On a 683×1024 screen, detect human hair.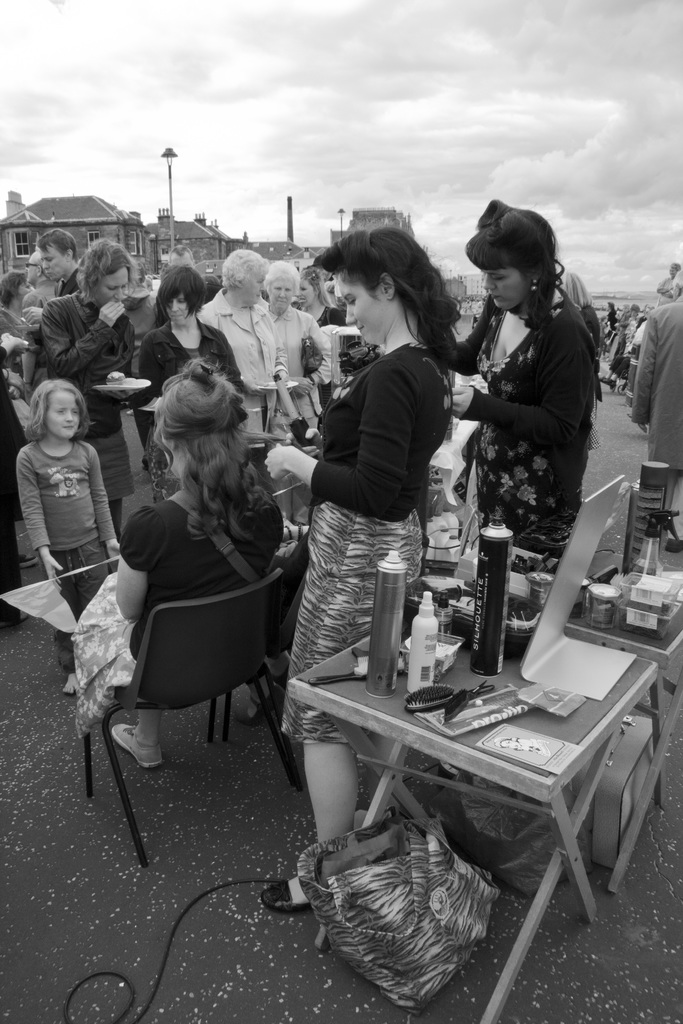
460 202 559 369.
